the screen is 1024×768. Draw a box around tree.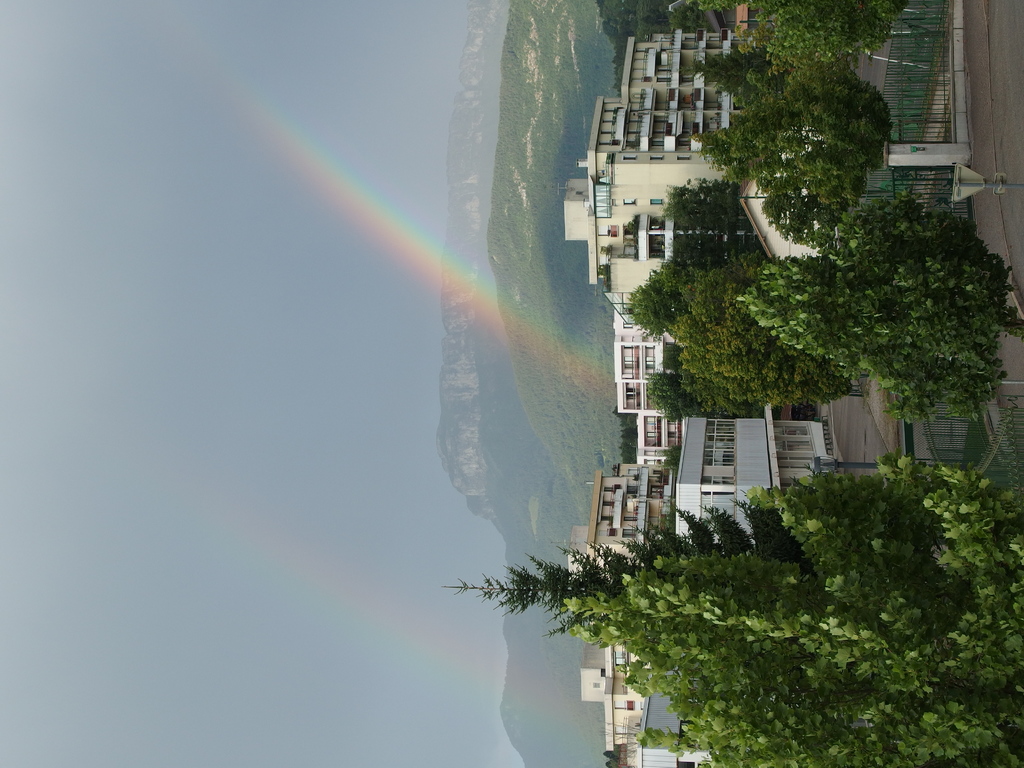
<box>517,444,1023,719</box>.
